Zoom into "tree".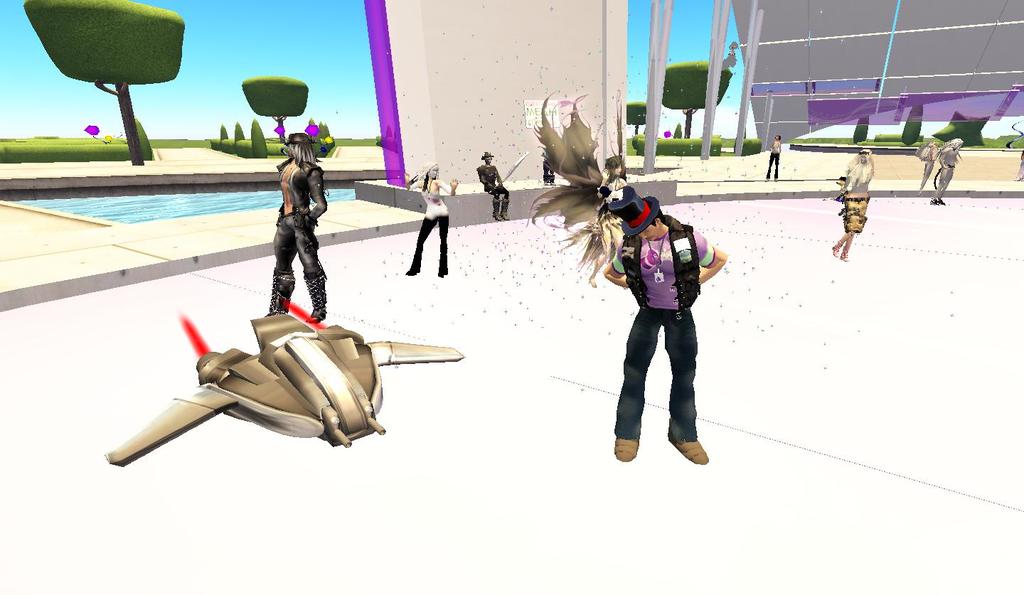
Zoom target: 21/0/187/161.
